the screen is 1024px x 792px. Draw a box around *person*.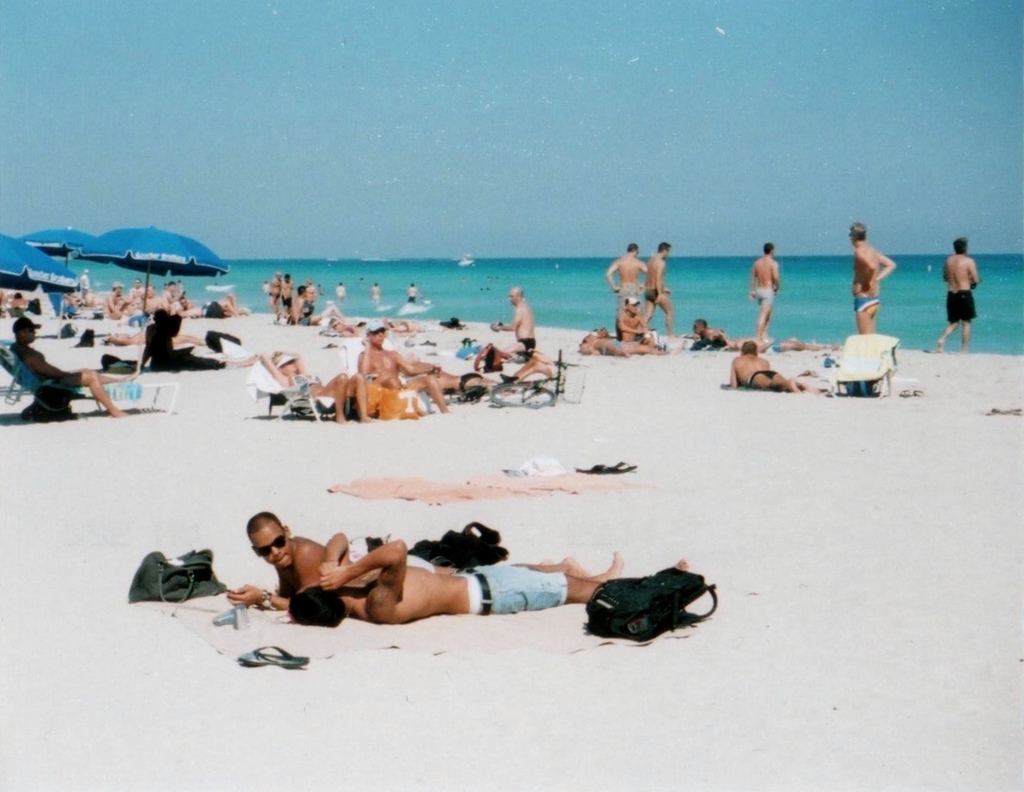
Rect(12, 310, 132, 423).
